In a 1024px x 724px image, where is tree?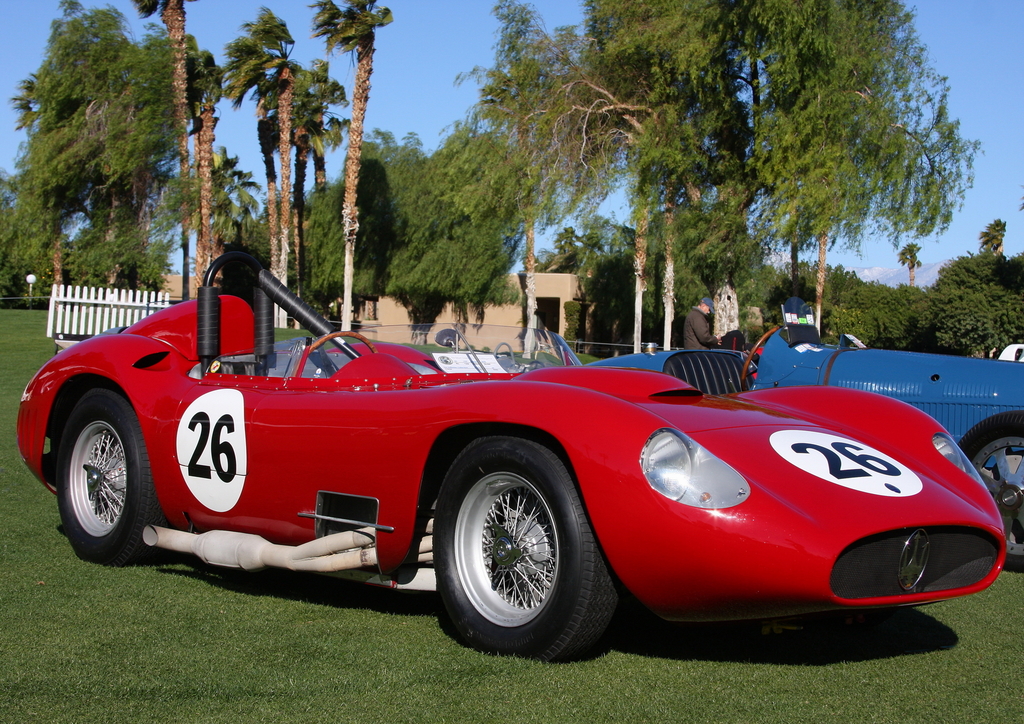
(715,0,977,341).
